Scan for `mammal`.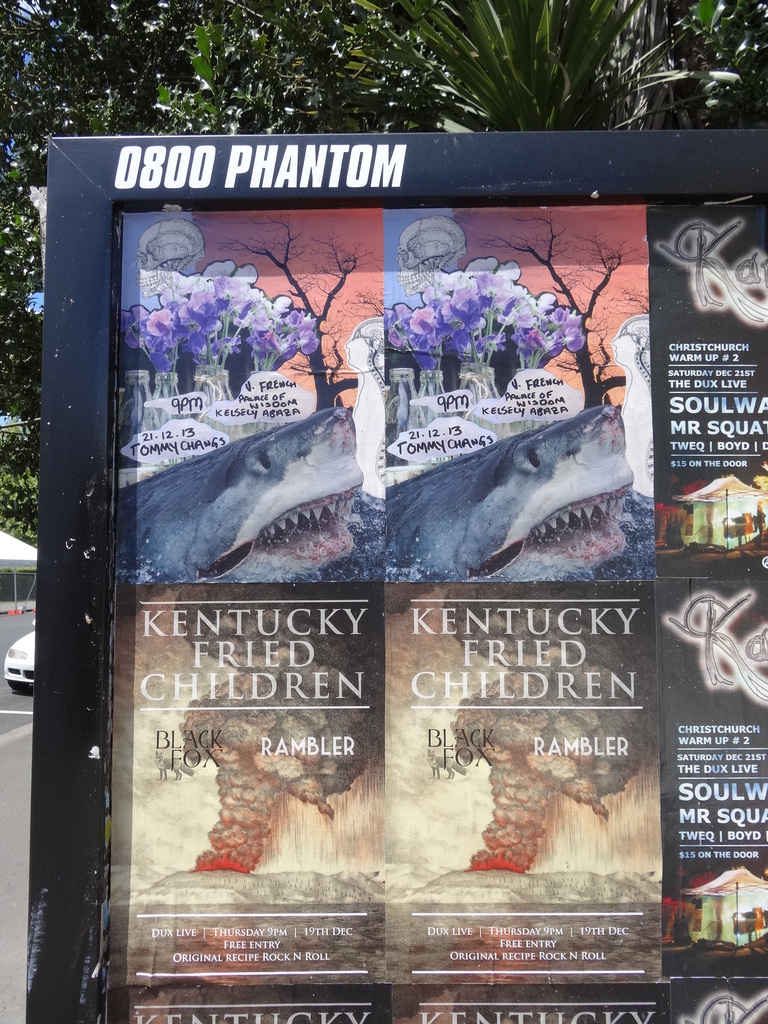
Scan result: 163/385/381/575.
